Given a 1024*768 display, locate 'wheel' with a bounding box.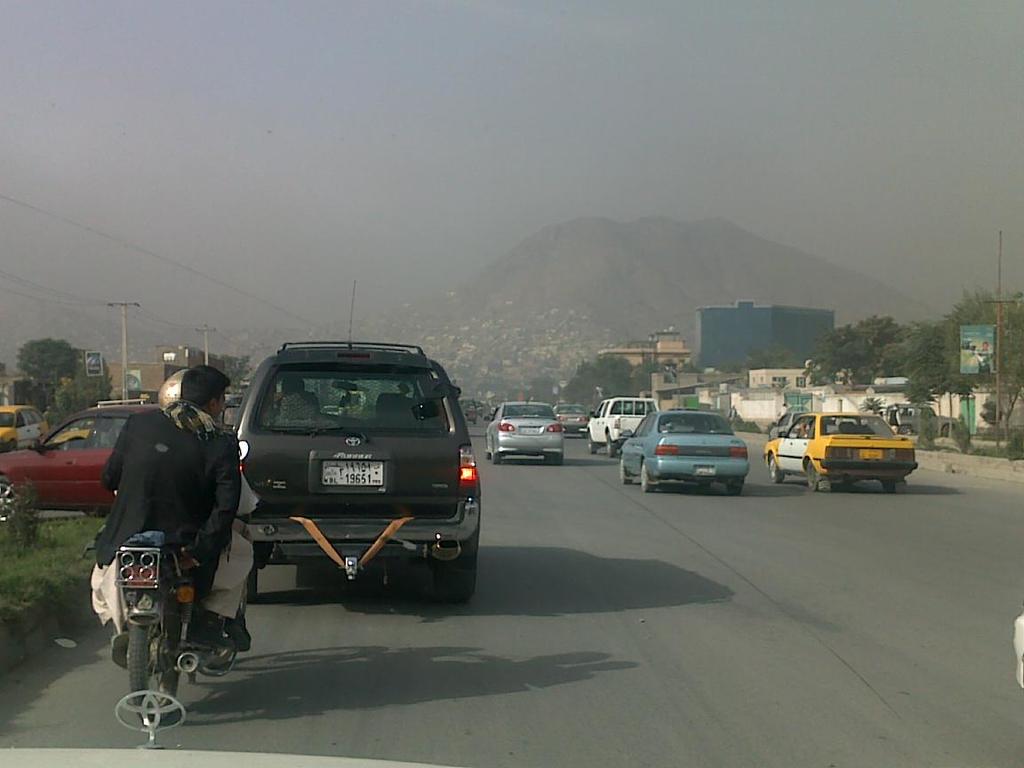
Located: select_region(245, 560, 262, 602).
